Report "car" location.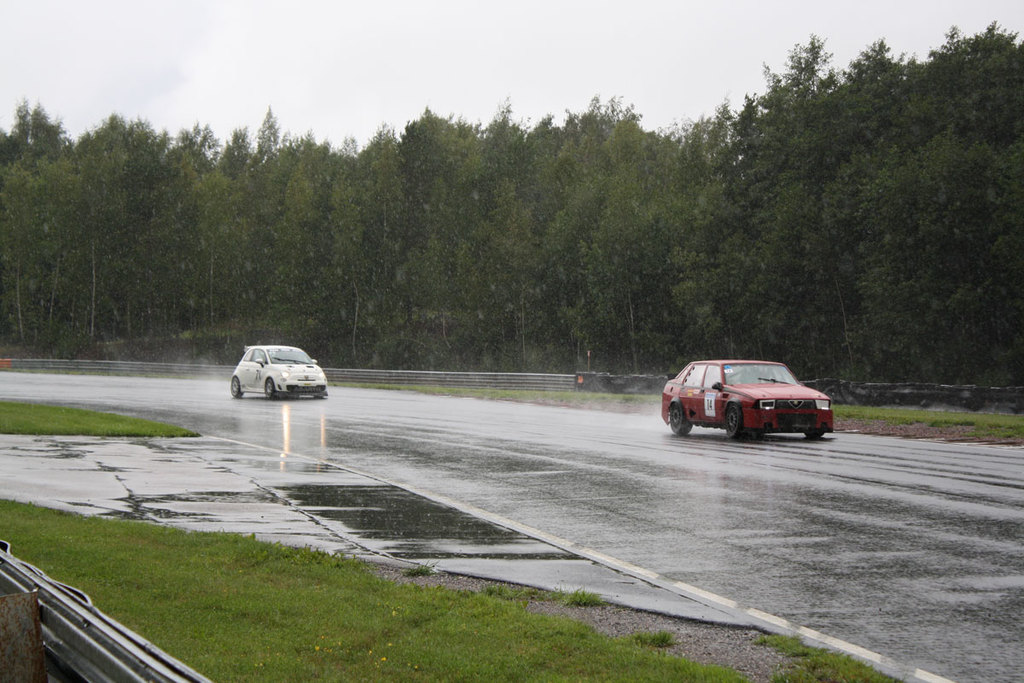
Report: (656, 357, 844, 452).
